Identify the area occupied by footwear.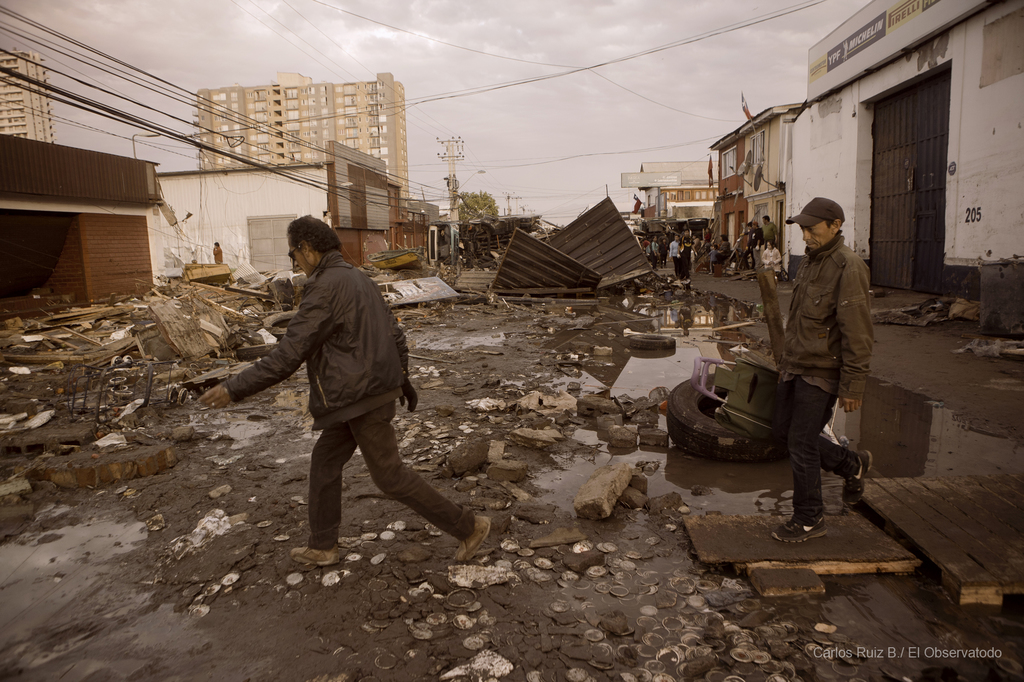
Area: left=451, top=516, right=497, bottom=568.
